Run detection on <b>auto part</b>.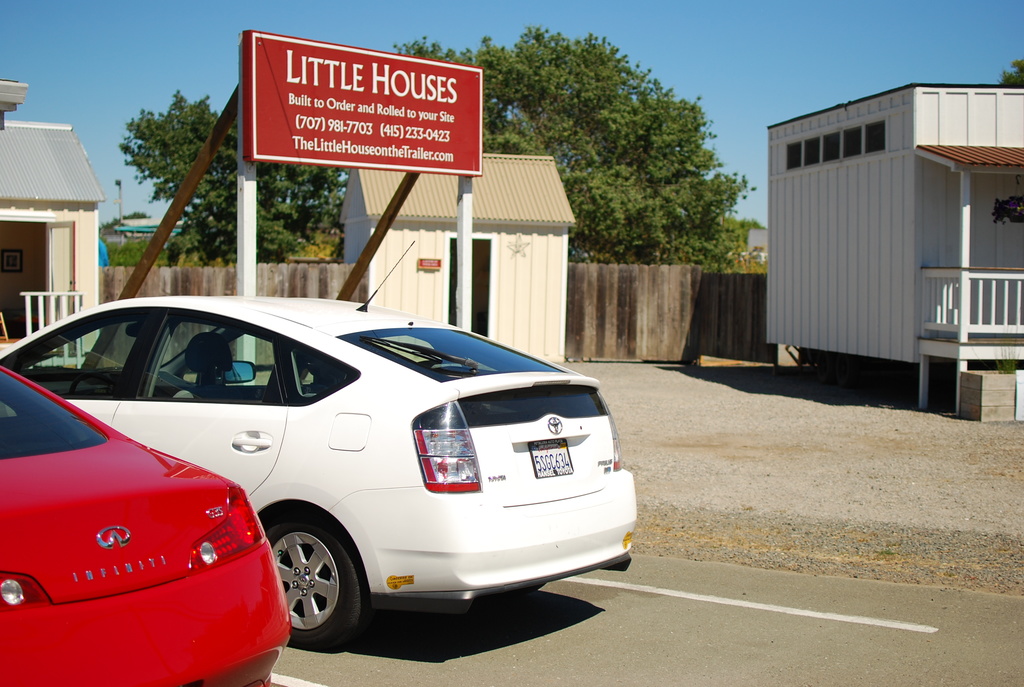
Result: box(189, 497, 266, 580).
